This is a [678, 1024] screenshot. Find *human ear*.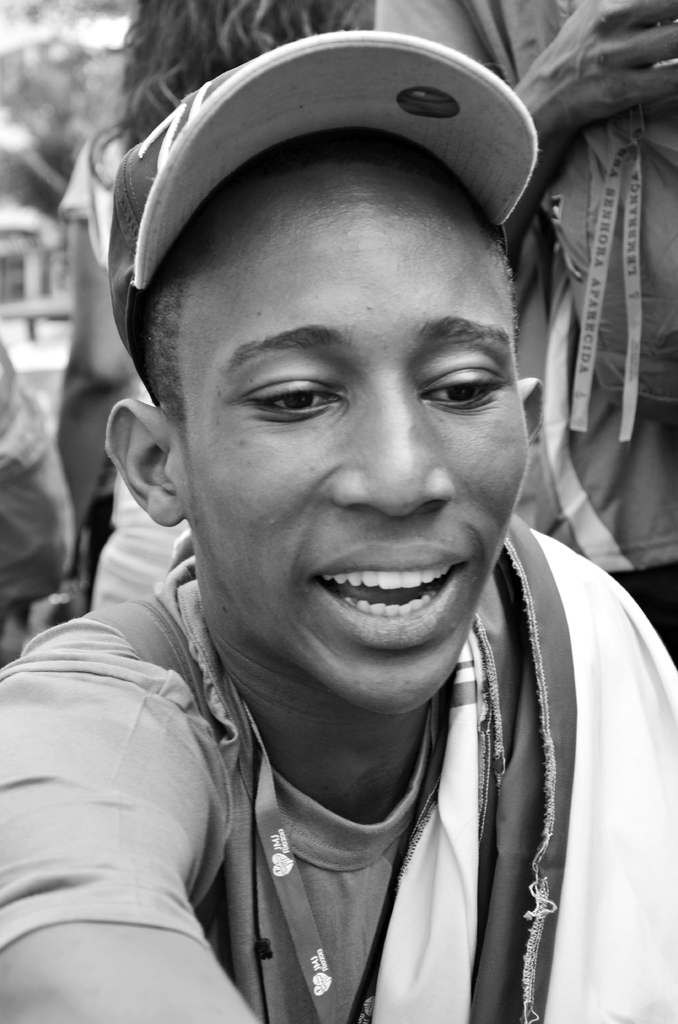
Bounding box: x1=521, y1=376, x2=547, y2=440.
